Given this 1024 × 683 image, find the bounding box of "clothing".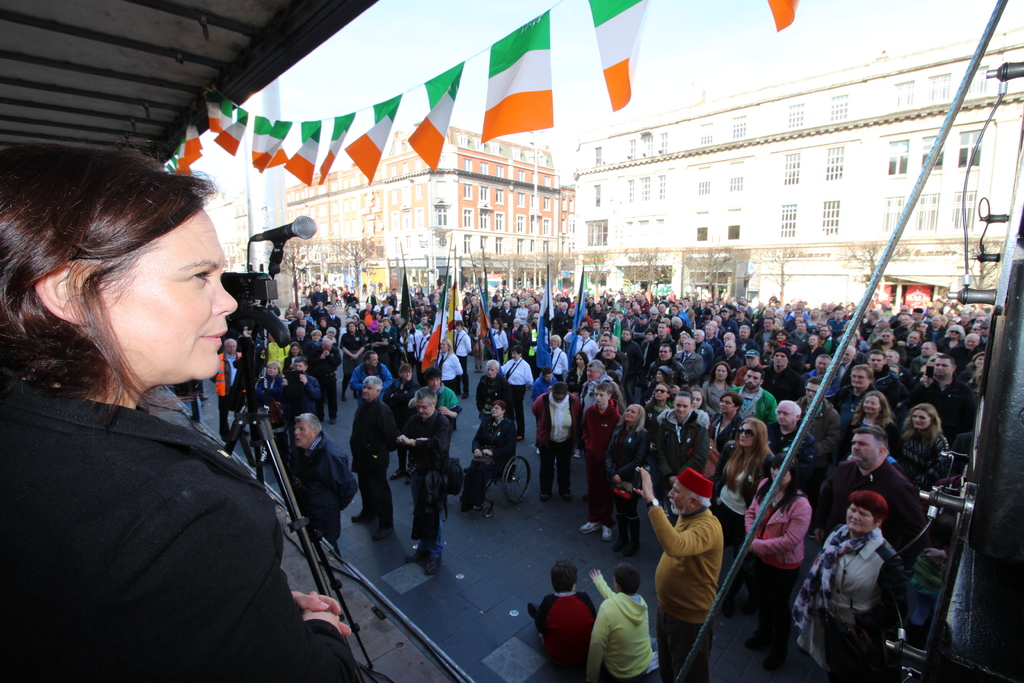
select_region(732, 379, 784, 432).
